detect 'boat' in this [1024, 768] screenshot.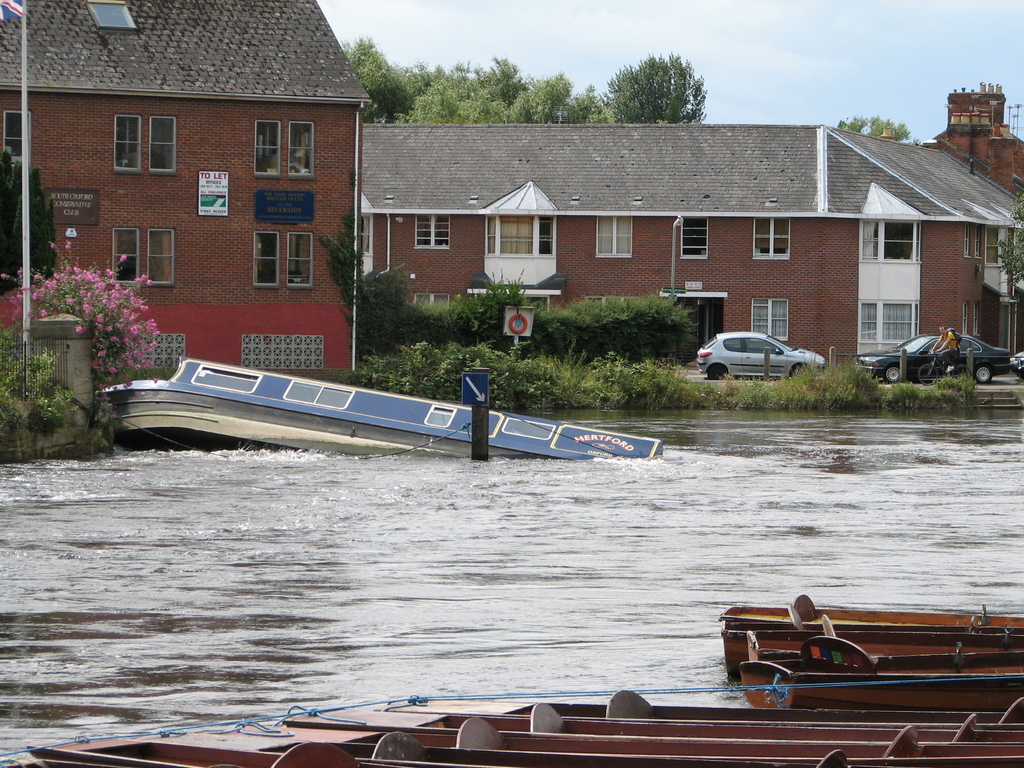
Detection: detection(90, 335, 685, 460).
